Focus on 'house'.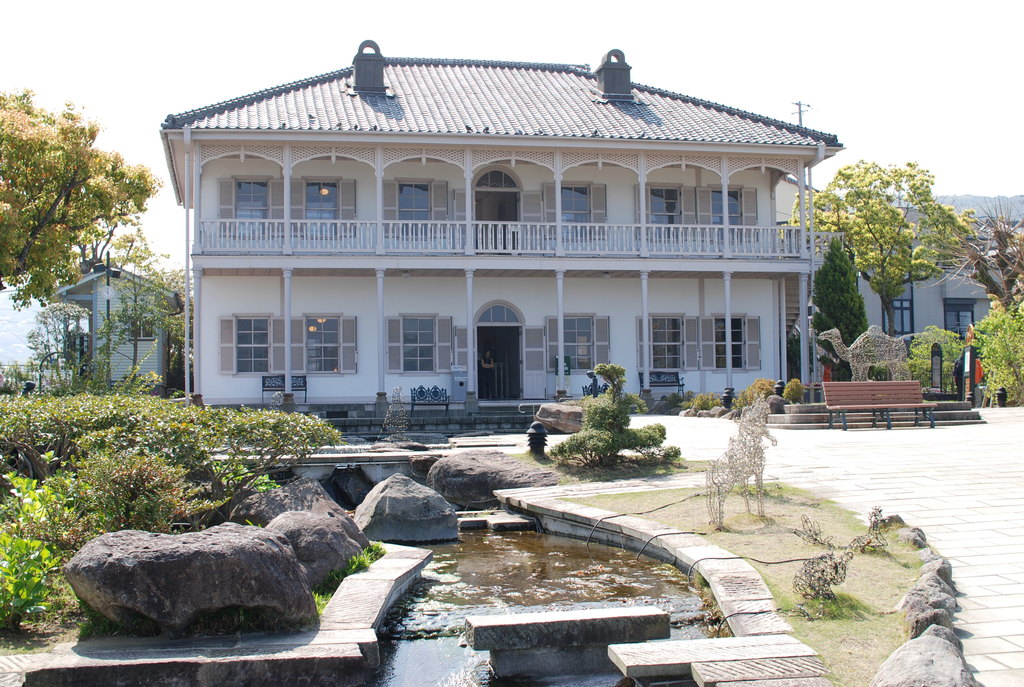
Focused at [left=58, top=266, right=188, bottom=383].
